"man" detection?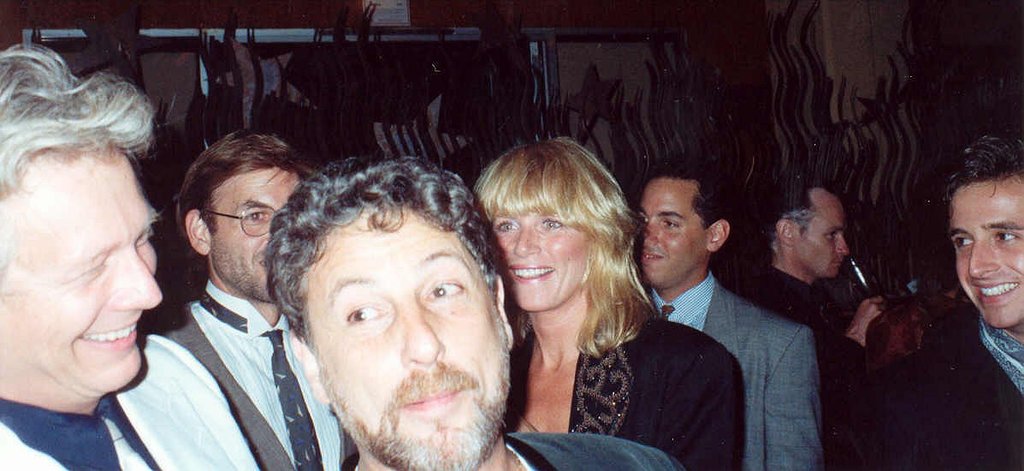
pyautogui.locateOnScreen(256, 156, 677, 470)
